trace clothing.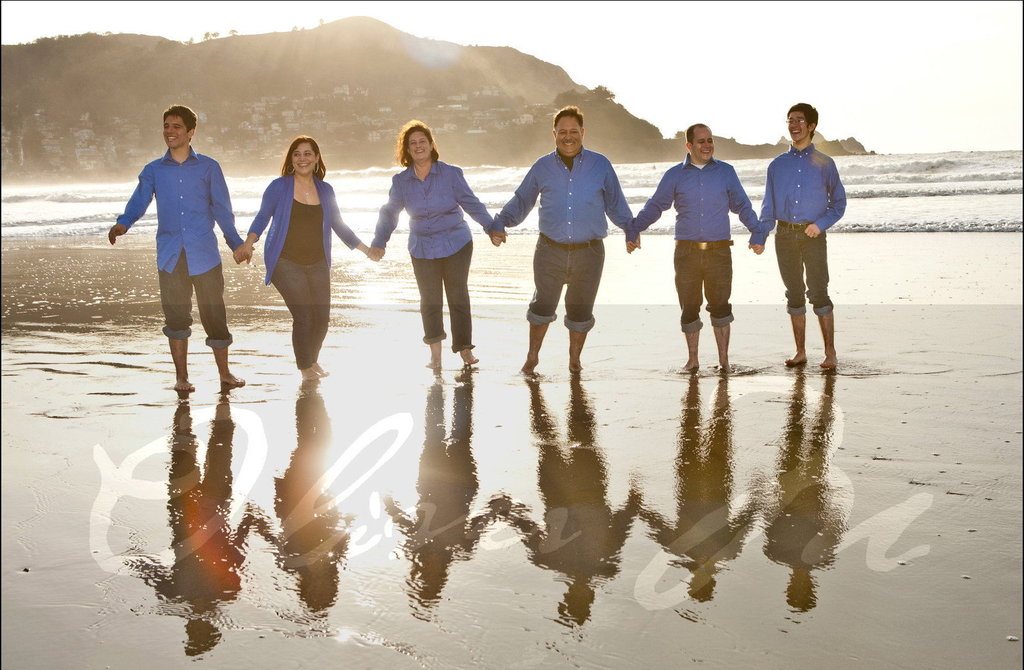
Traced to [246, 171, 364, 371].
